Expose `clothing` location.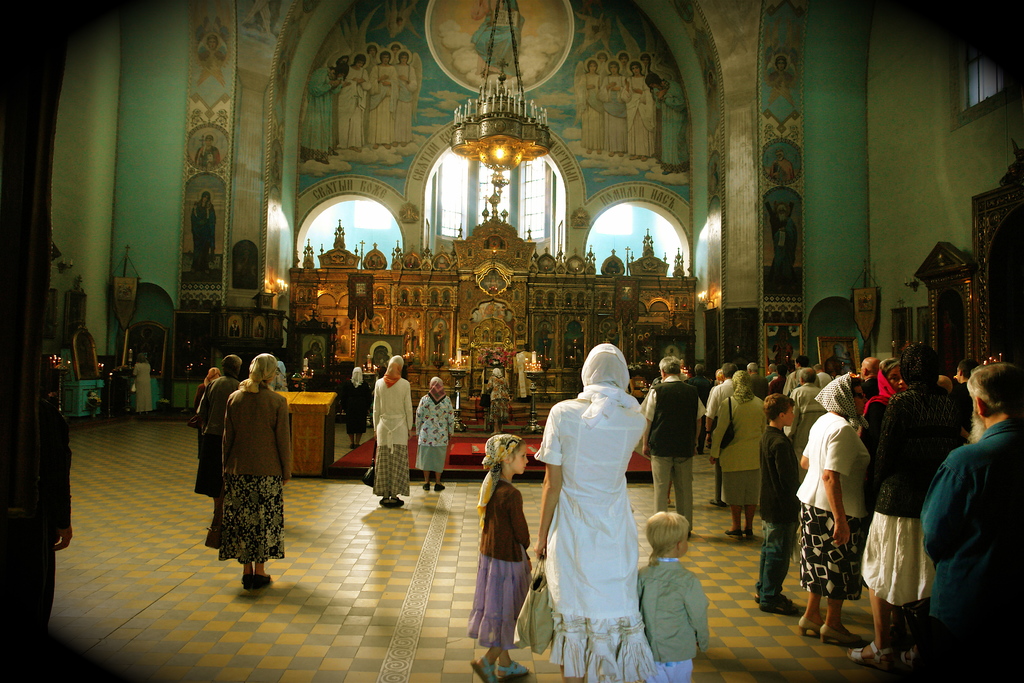
Exposed at bbox=[431, 327, 448, 362].
